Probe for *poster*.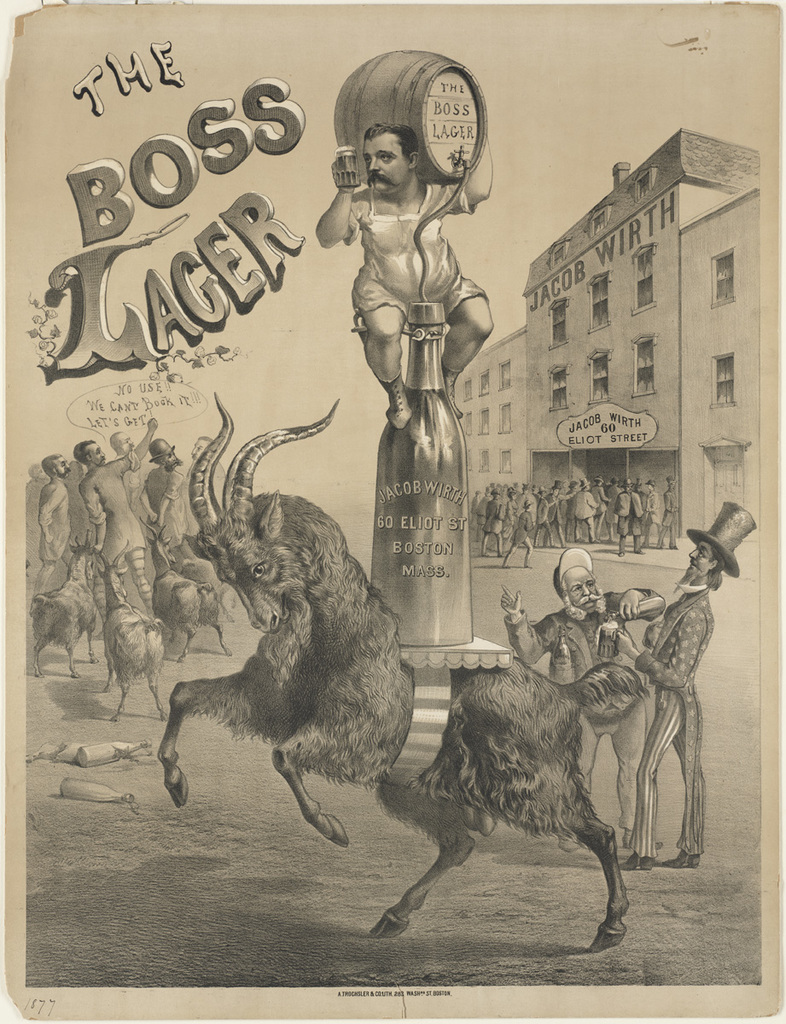
Probe result: 0, 0, 785, 1023.
